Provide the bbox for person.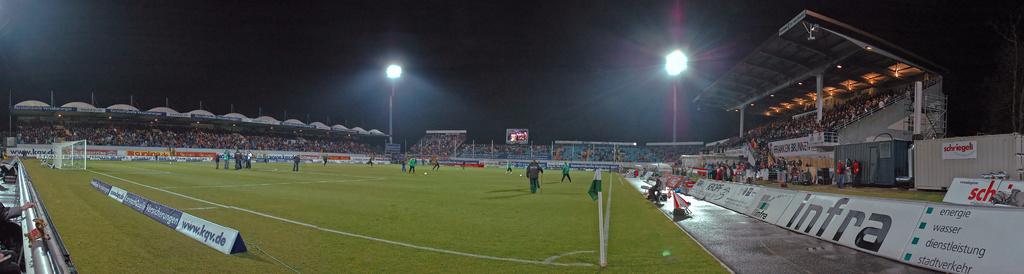
{"x1": 646, "y1": 172, "x2": 669, "y2": 203}.
